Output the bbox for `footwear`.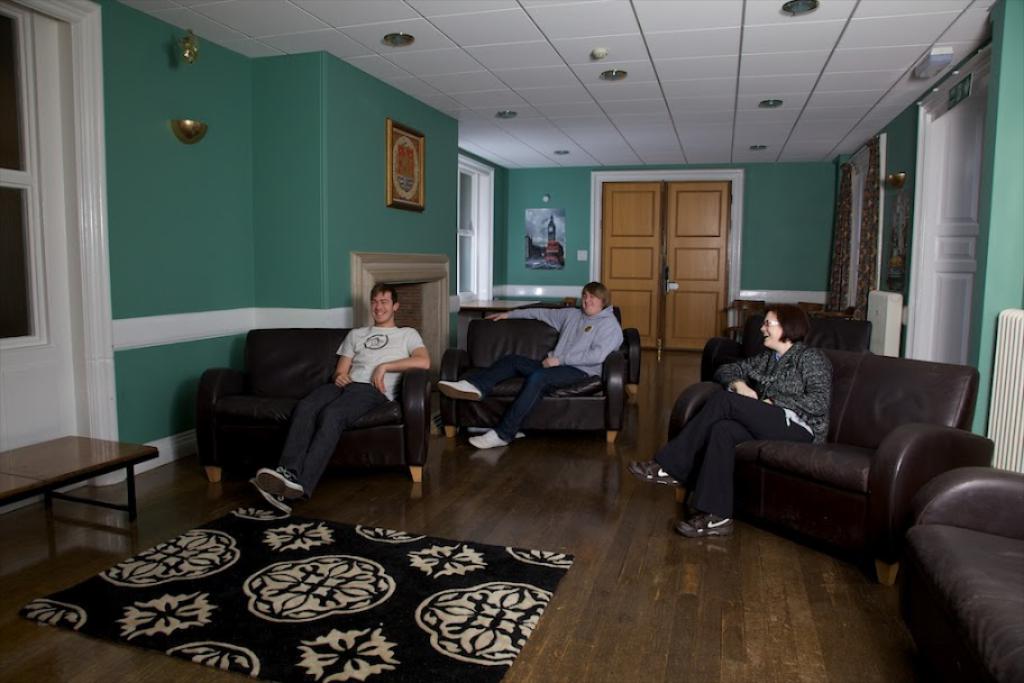
box(258, 468, 303, 500).
